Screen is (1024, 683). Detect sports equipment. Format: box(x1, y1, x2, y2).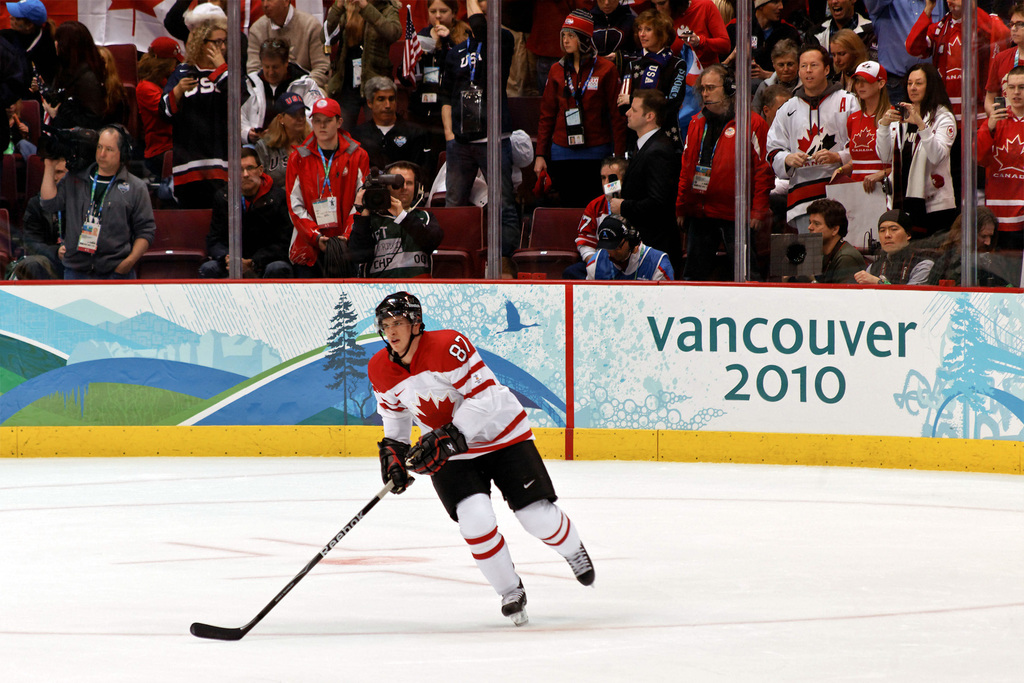
box(379, 436, 416, 497).
